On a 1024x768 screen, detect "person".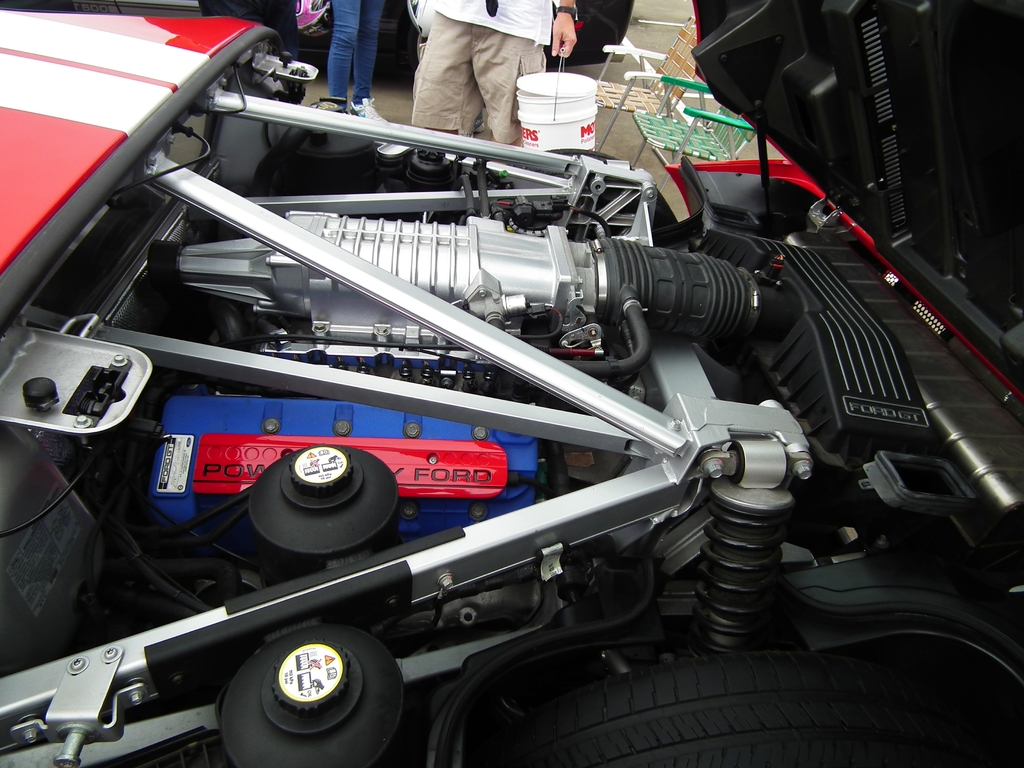
bbox=(390, 0, 556, 138).
